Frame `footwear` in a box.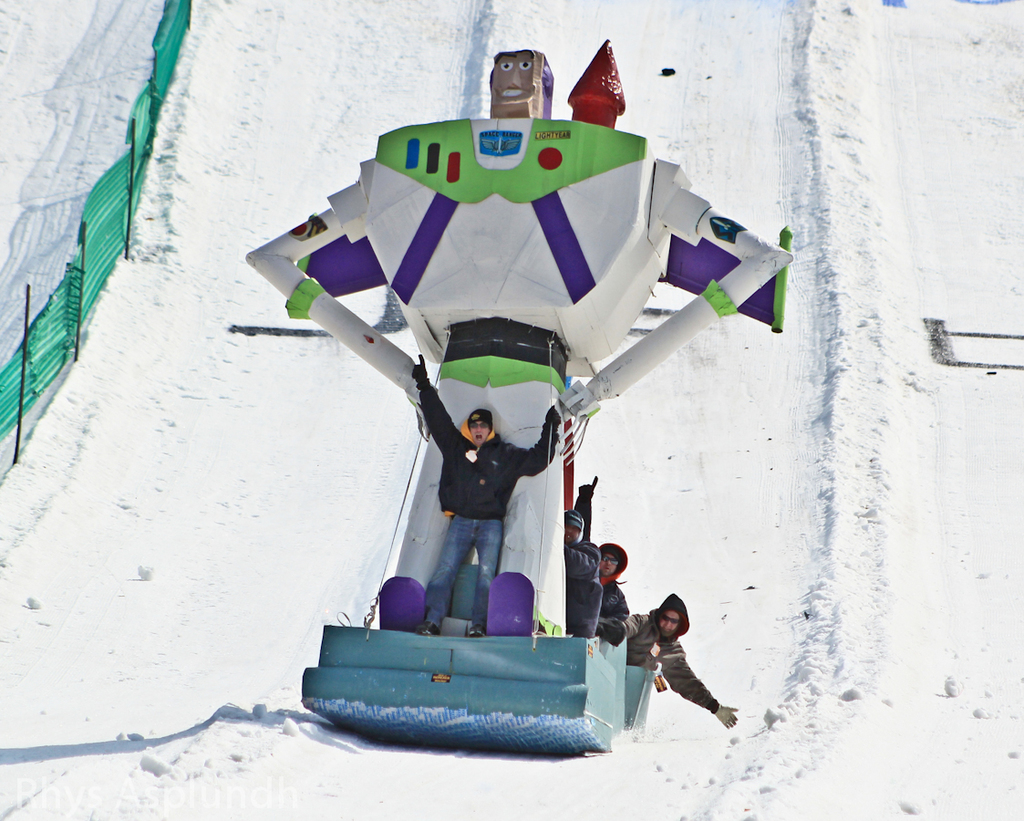
(x1=414, y1=619, x2=441, y2=637).
